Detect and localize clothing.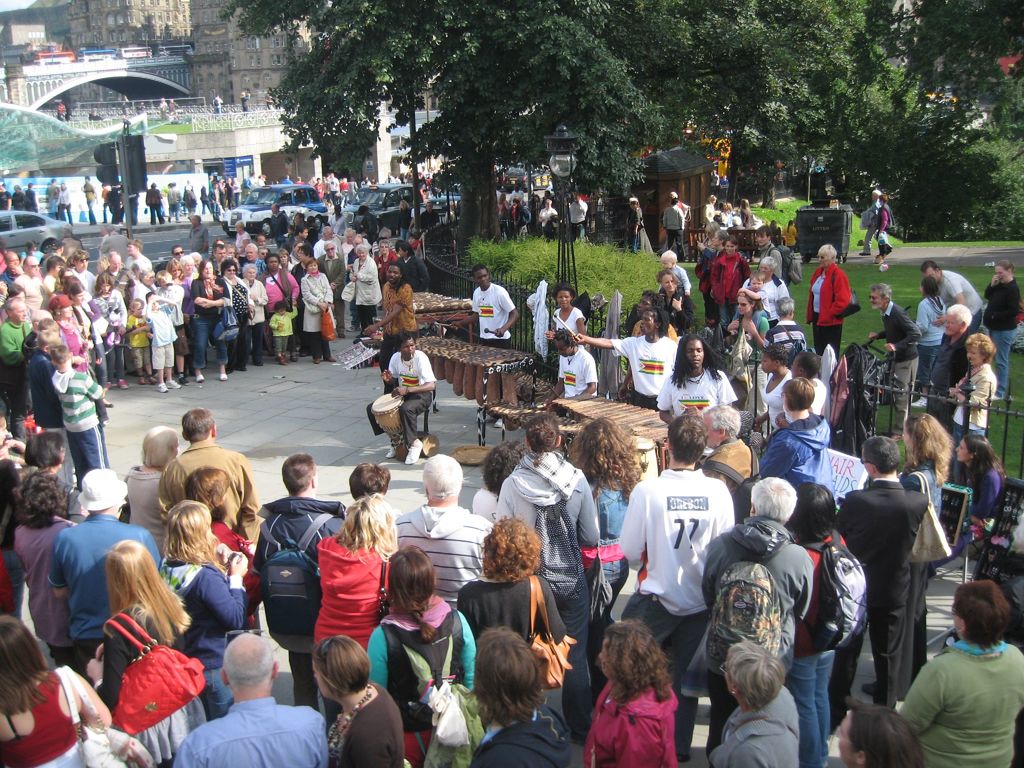
Localized at bbox=(629, 205, 655, 254).
